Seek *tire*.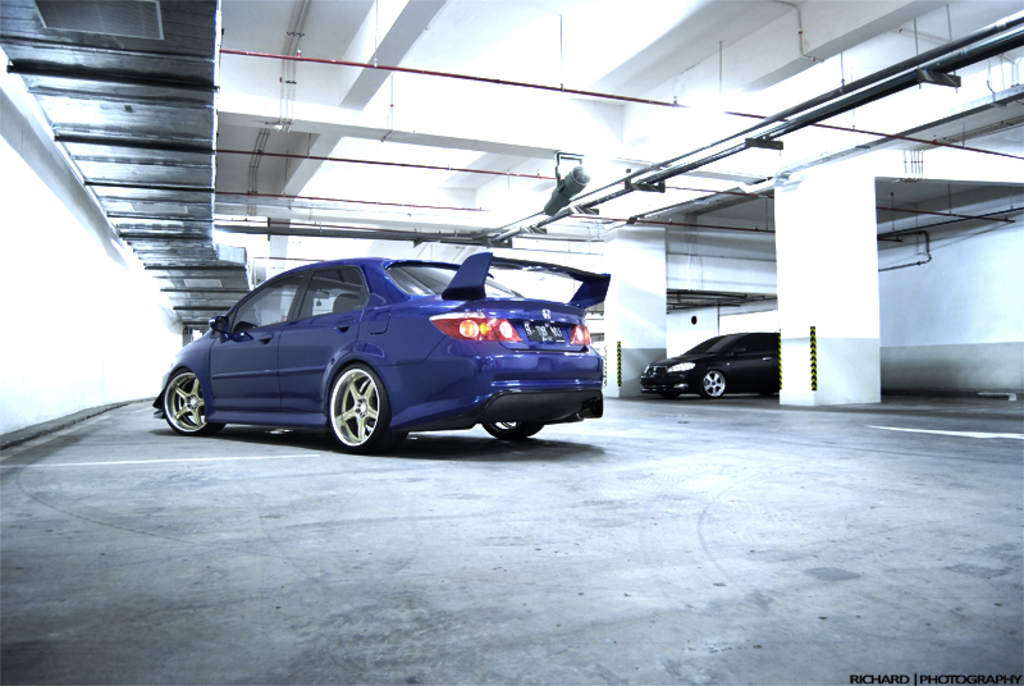
left=160, top=369, right=214, bottom=434.
